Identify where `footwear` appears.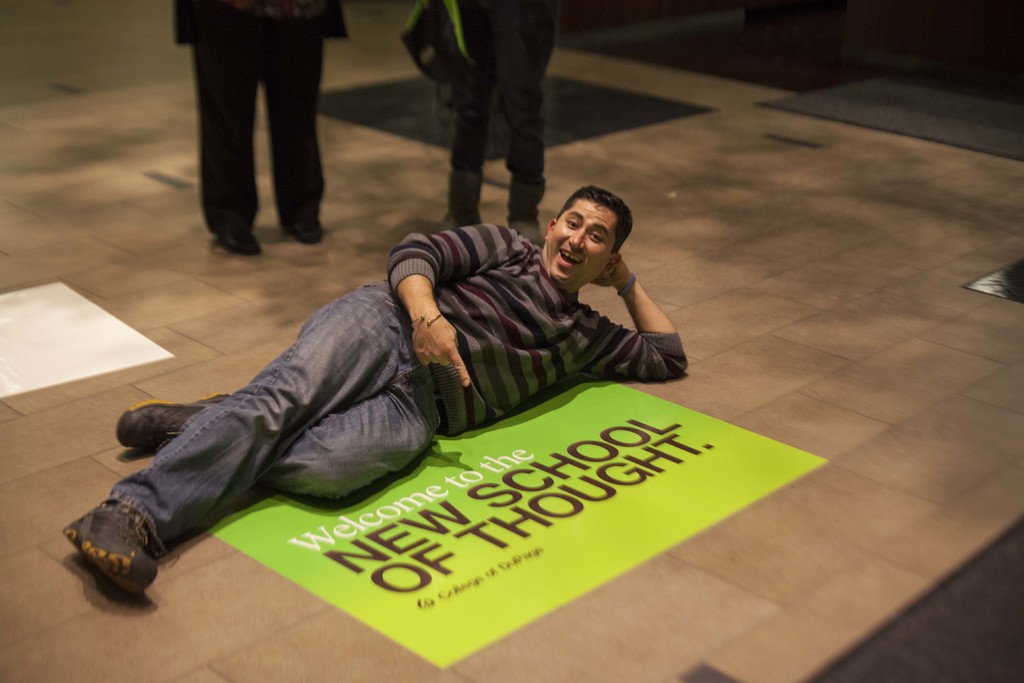
Appears at bbox=[118, 393, 236, 454].
